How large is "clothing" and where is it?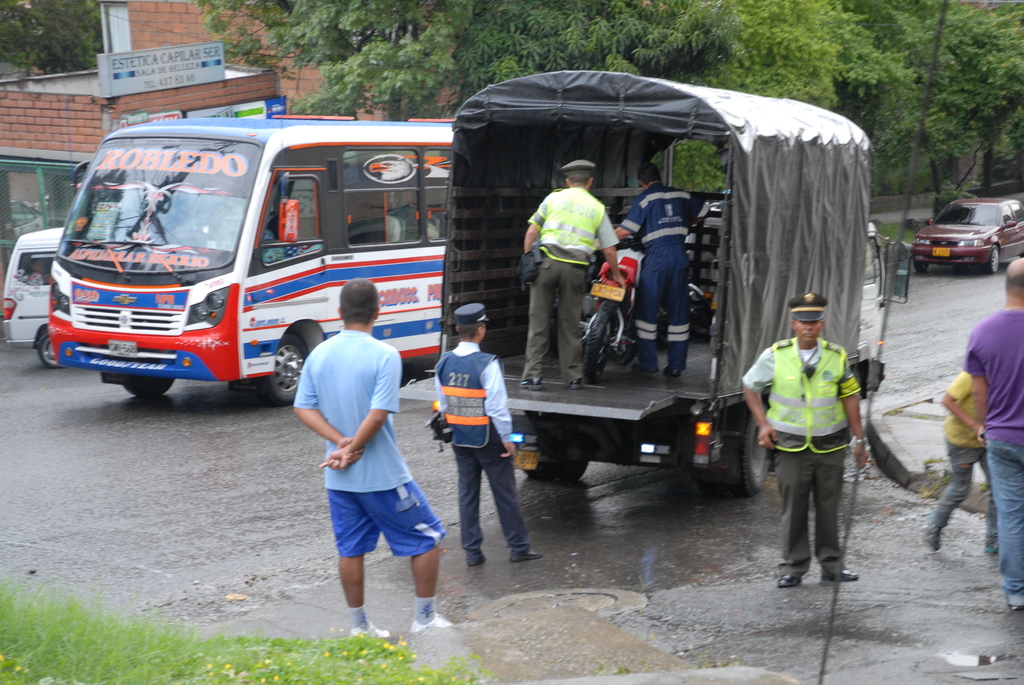
Bounding box: (959, 304, 1023, 620).
